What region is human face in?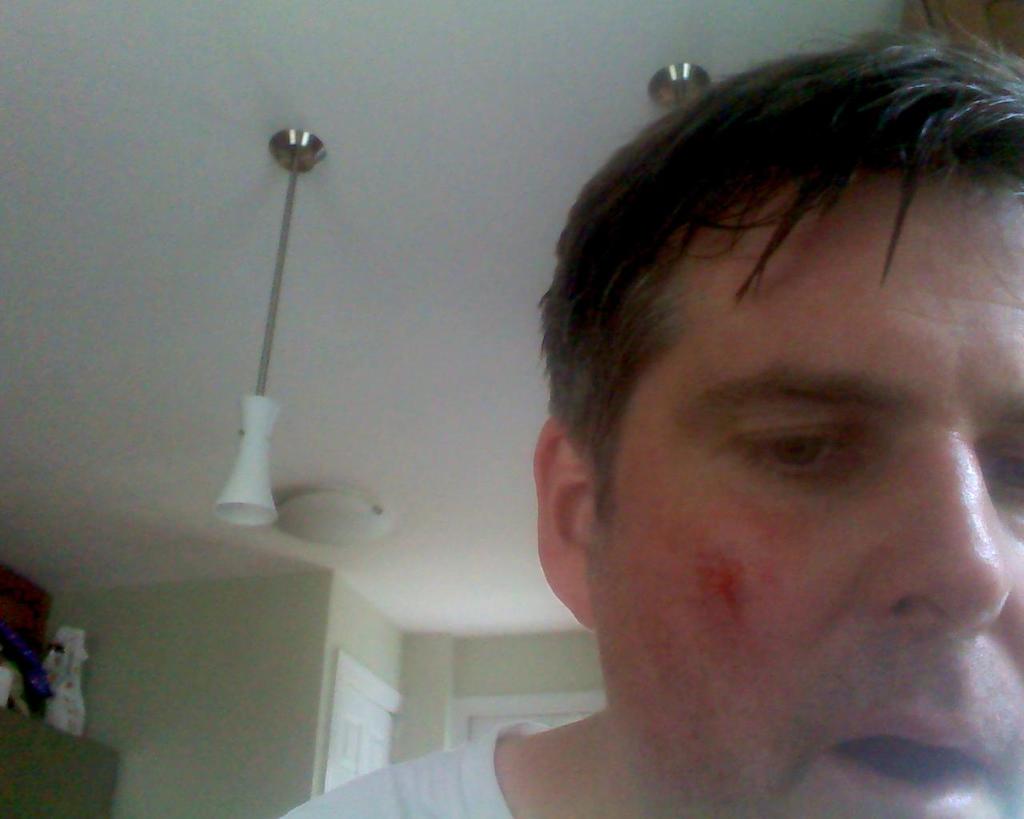
585:184:1022:818.
